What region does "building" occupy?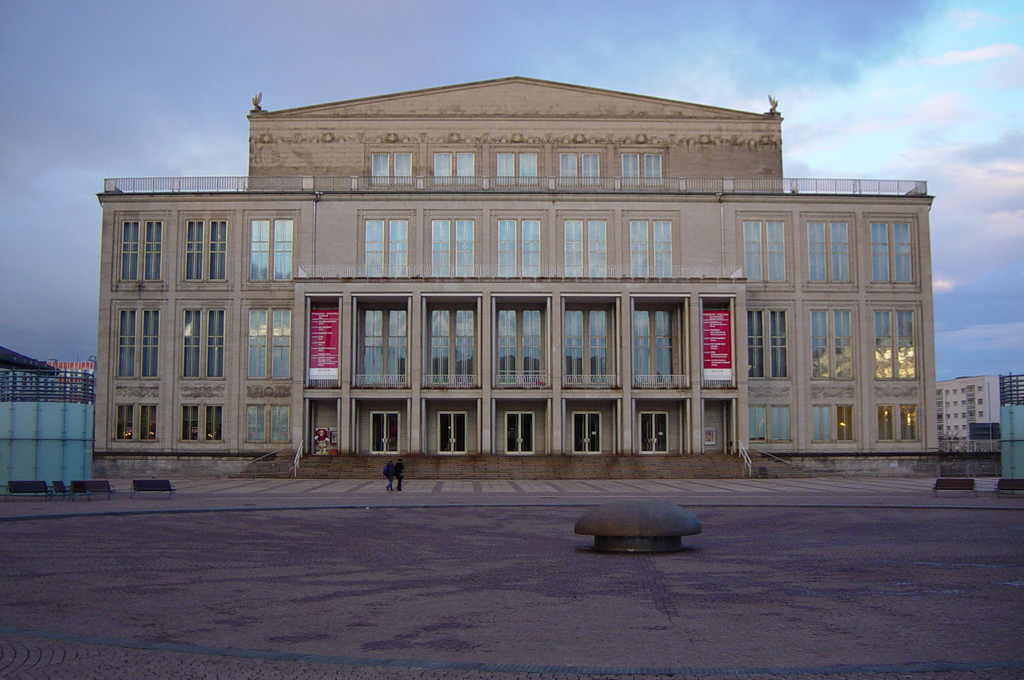
95,77,934,483.
